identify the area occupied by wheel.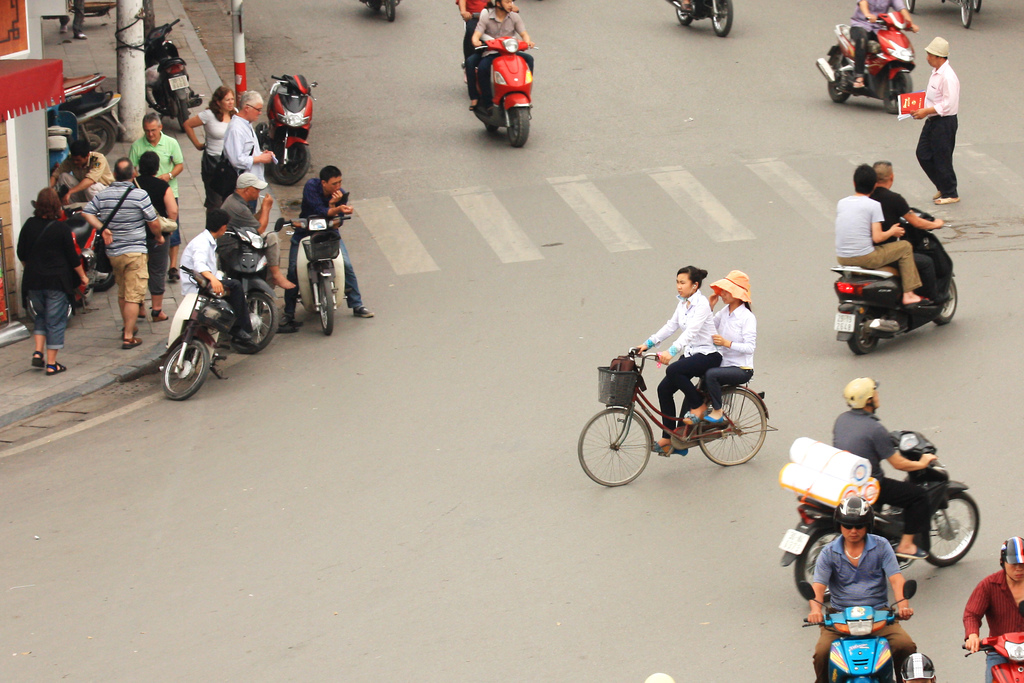
Area: x1=310 y1=274 x2=335 y2=335.
